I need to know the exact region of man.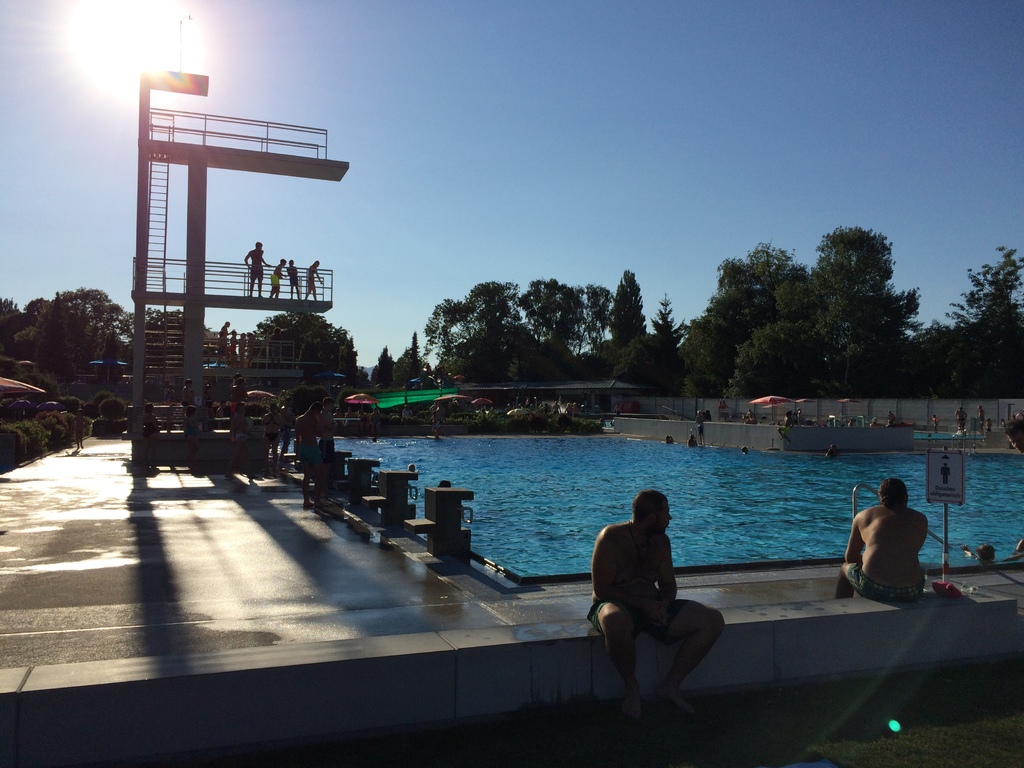
Region: rect(593, 486, 723, 707).
